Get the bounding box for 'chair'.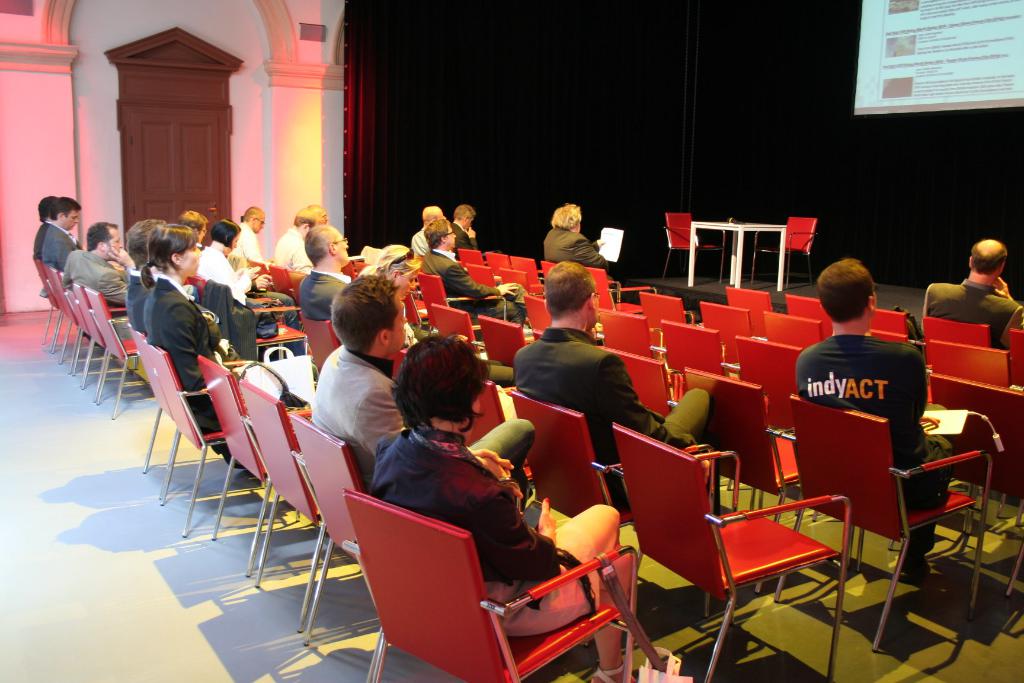
x1=921 y1=318 x2=991 y2=372.
